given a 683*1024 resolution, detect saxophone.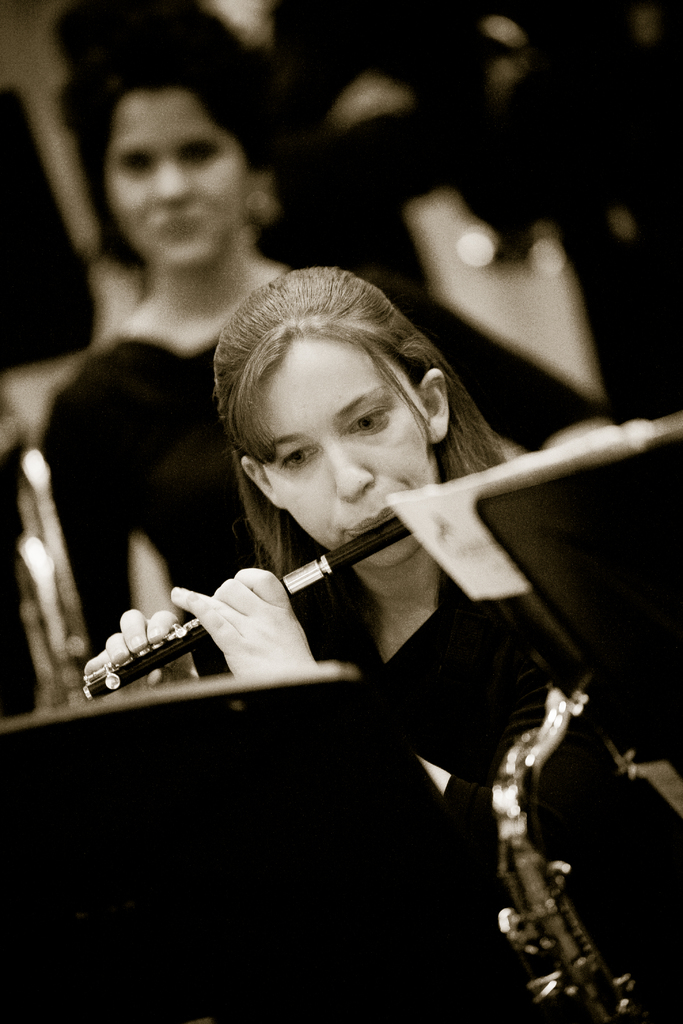
72 519 411 694.
